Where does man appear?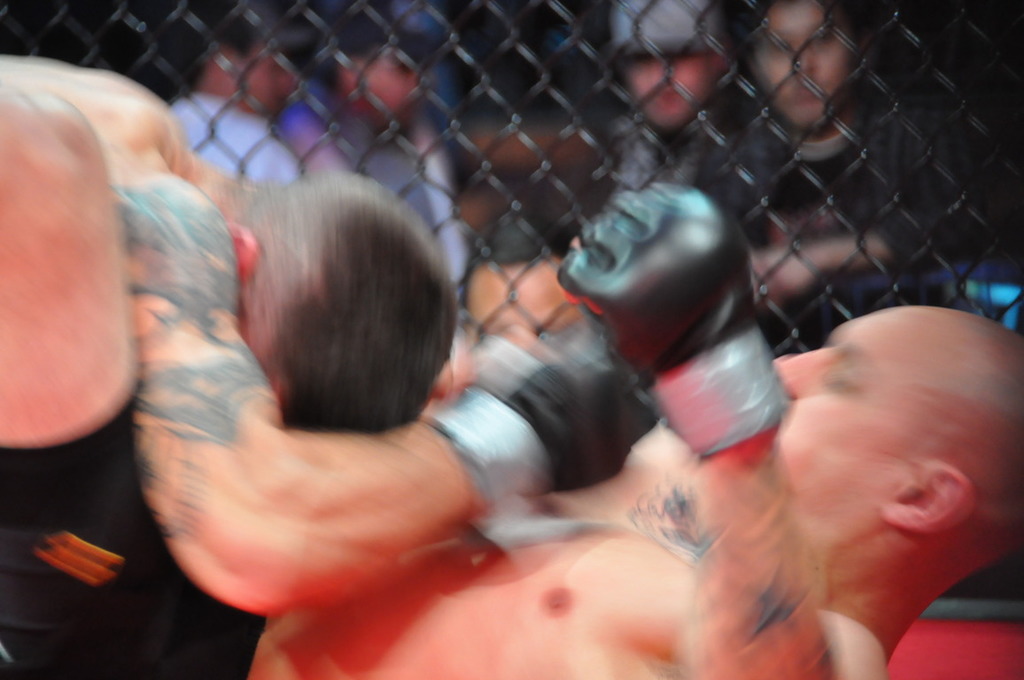
Appears at pyautogui.locateOnScreen(735, 0, 992, 353).
